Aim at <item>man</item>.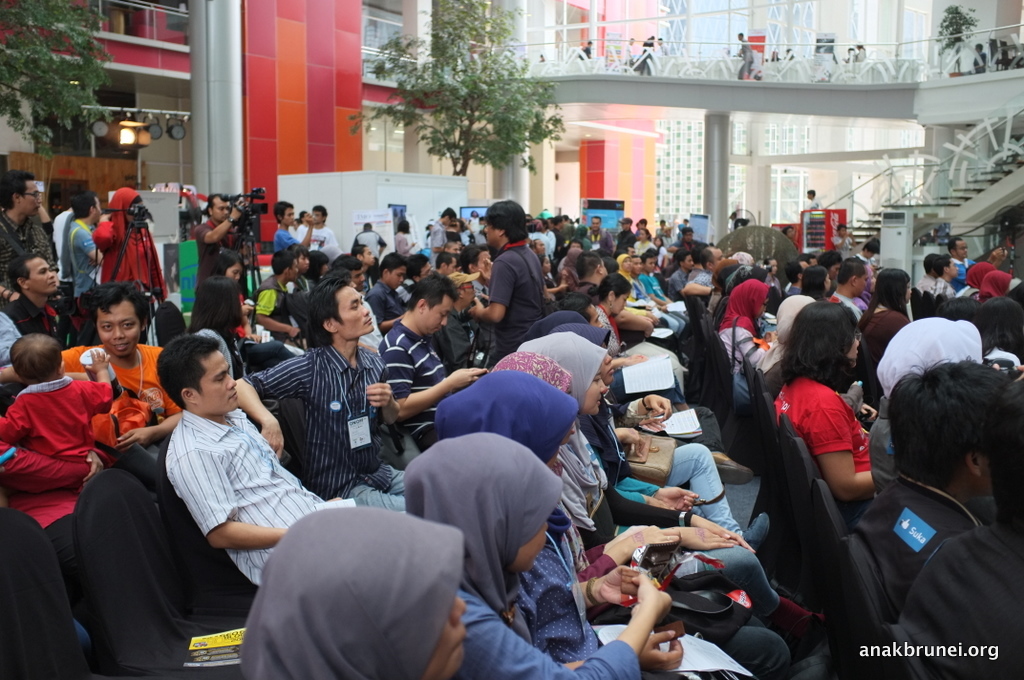
Aimed at 896 378 1023 679.
